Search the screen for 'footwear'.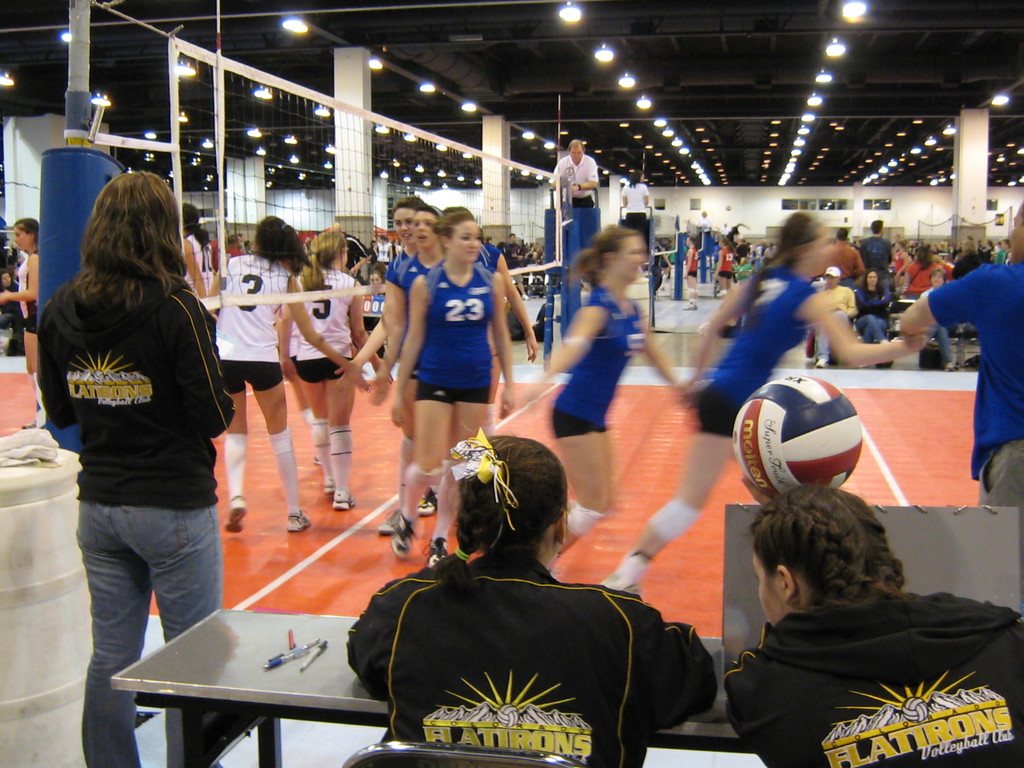
Found at [left=225, top=497, right=244, bottom=533].
